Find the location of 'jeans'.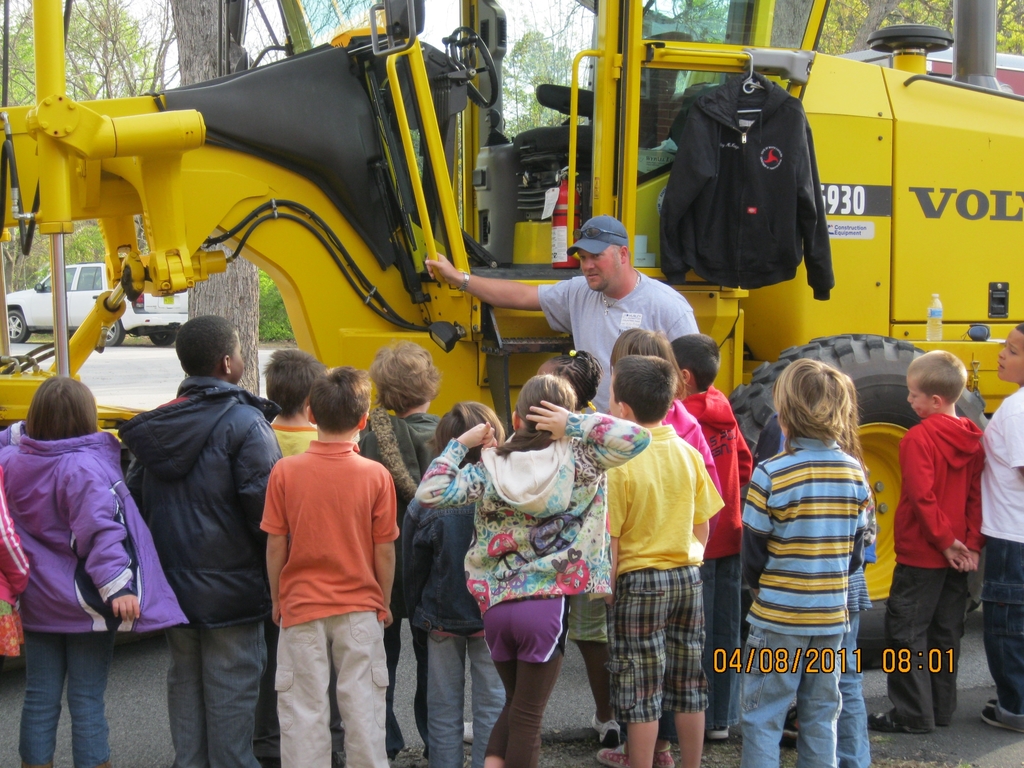
Location: [734,628,849,767].
